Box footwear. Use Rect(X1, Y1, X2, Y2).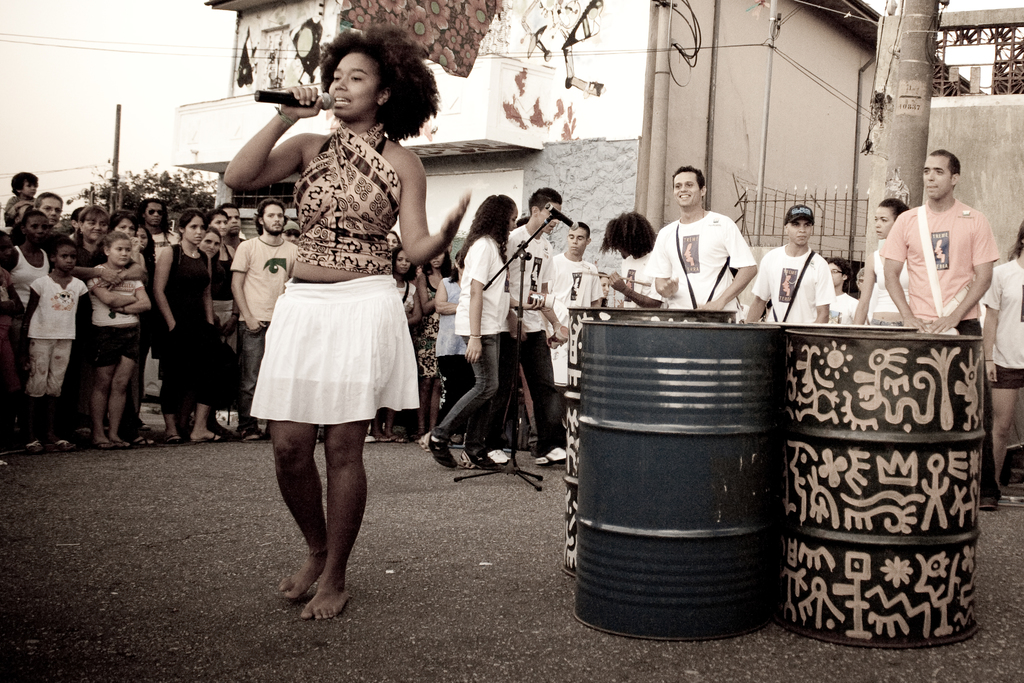
Rect(982, 495, 1003, 512).
